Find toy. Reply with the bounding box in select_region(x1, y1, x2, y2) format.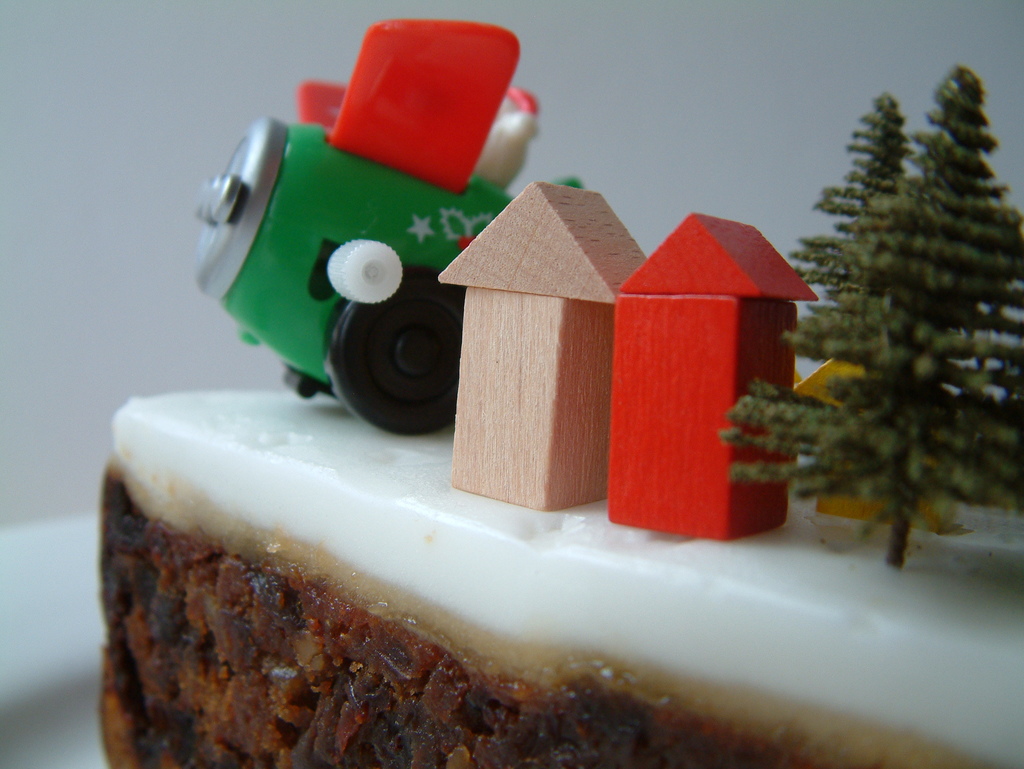
select_region(786, 345, 954, 532).
